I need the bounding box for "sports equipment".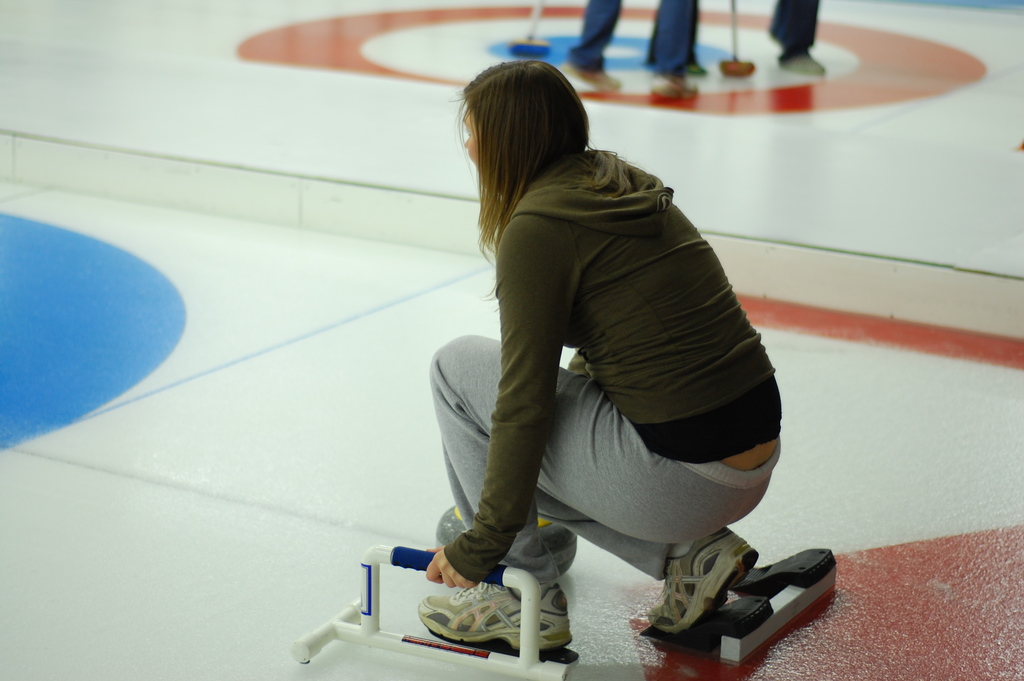
Here it is: 648/525/749/625.
